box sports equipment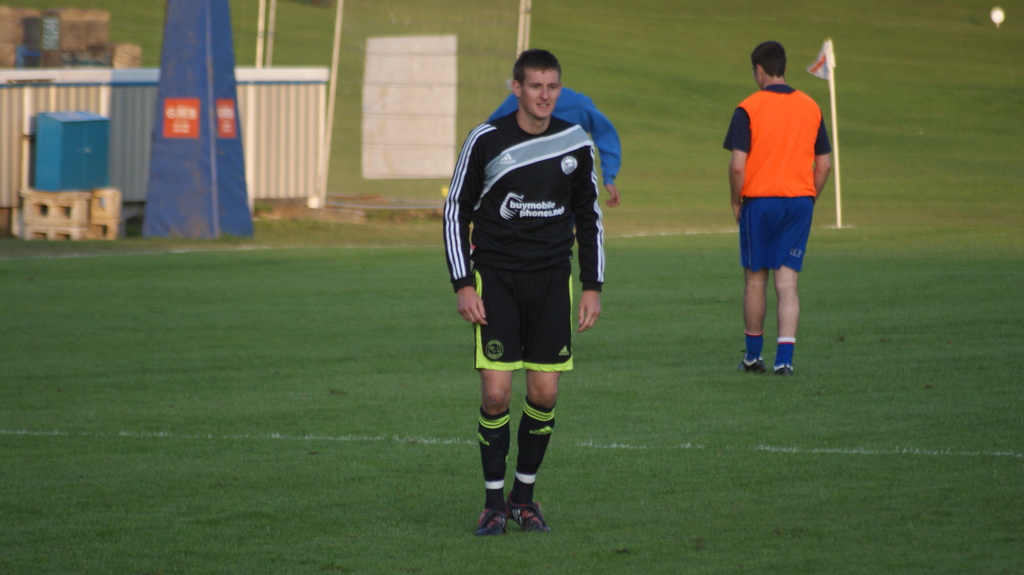
(x1=507, y1=491, x2=548, y2=531)
